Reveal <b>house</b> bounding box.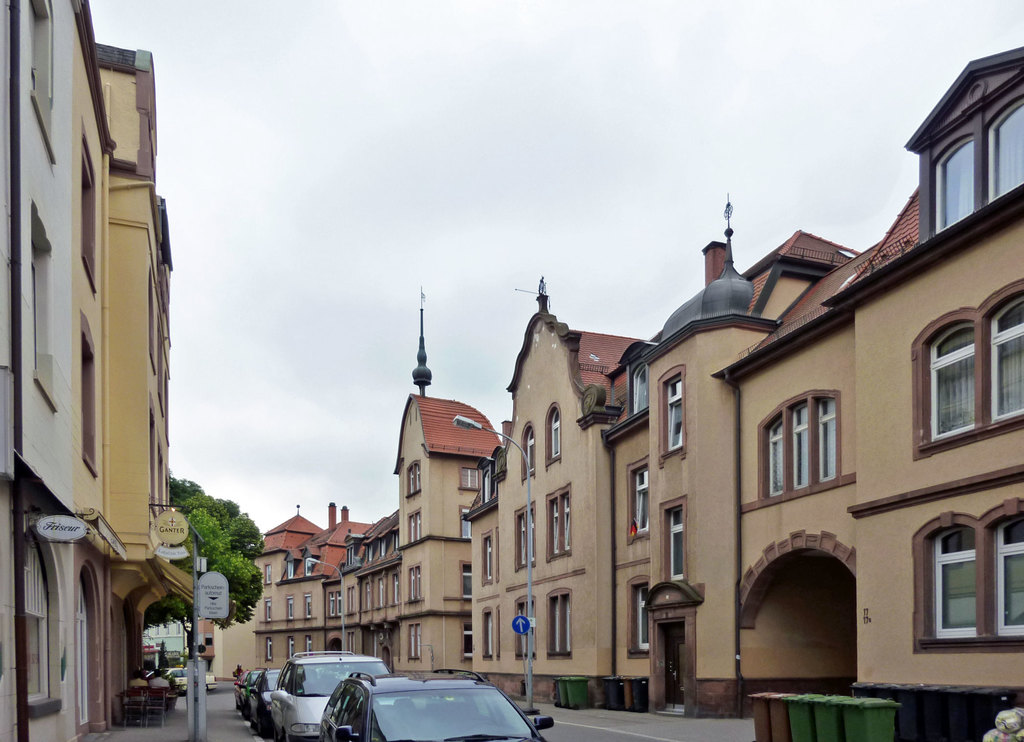
Revealed: x1=604, y1=189, x2=846, y2=724.
